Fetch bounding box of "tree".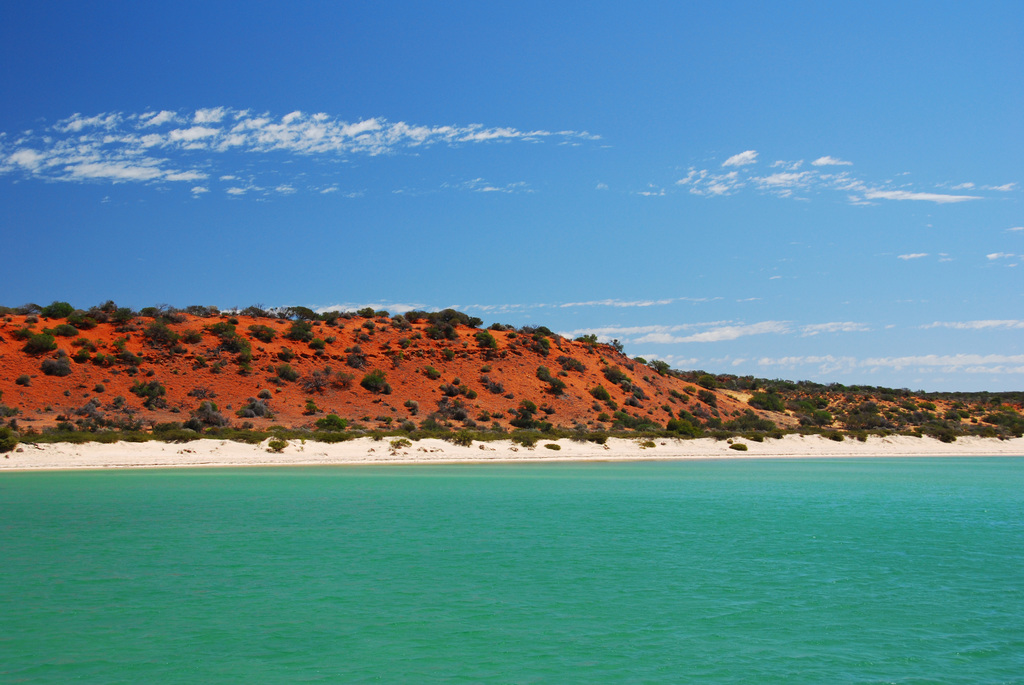
Bbox: (x1=632, y1=357, x2=648, y2=362).
